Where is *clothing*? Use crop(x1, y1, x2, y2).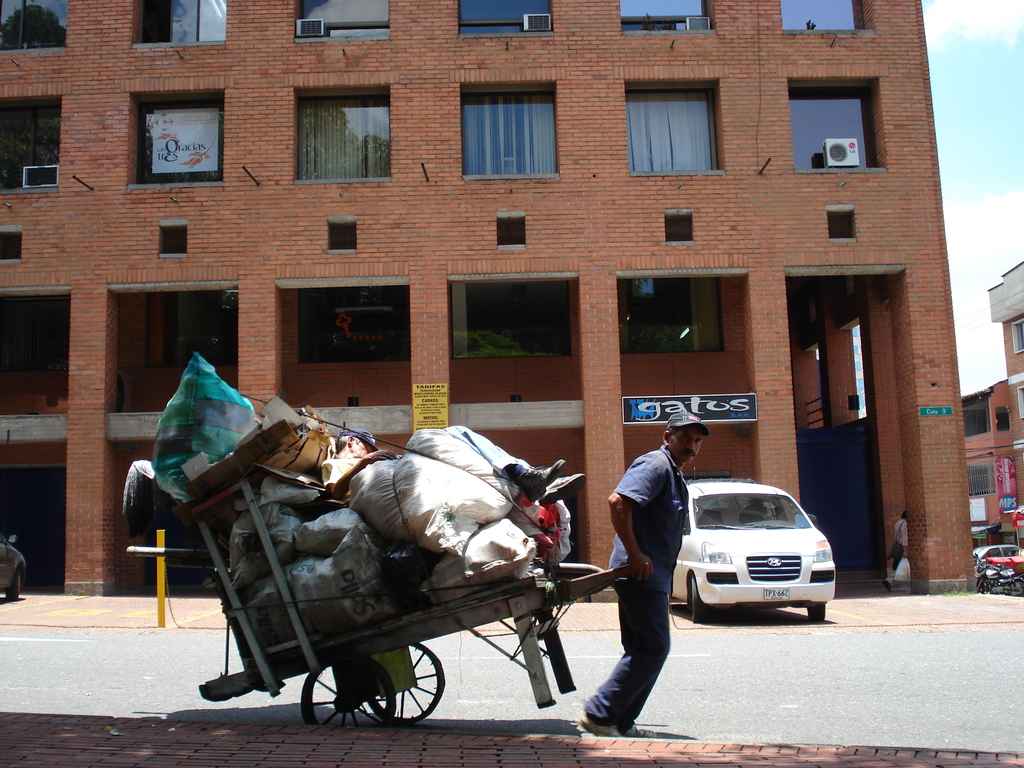
crop(609, 415, 705, 675).
